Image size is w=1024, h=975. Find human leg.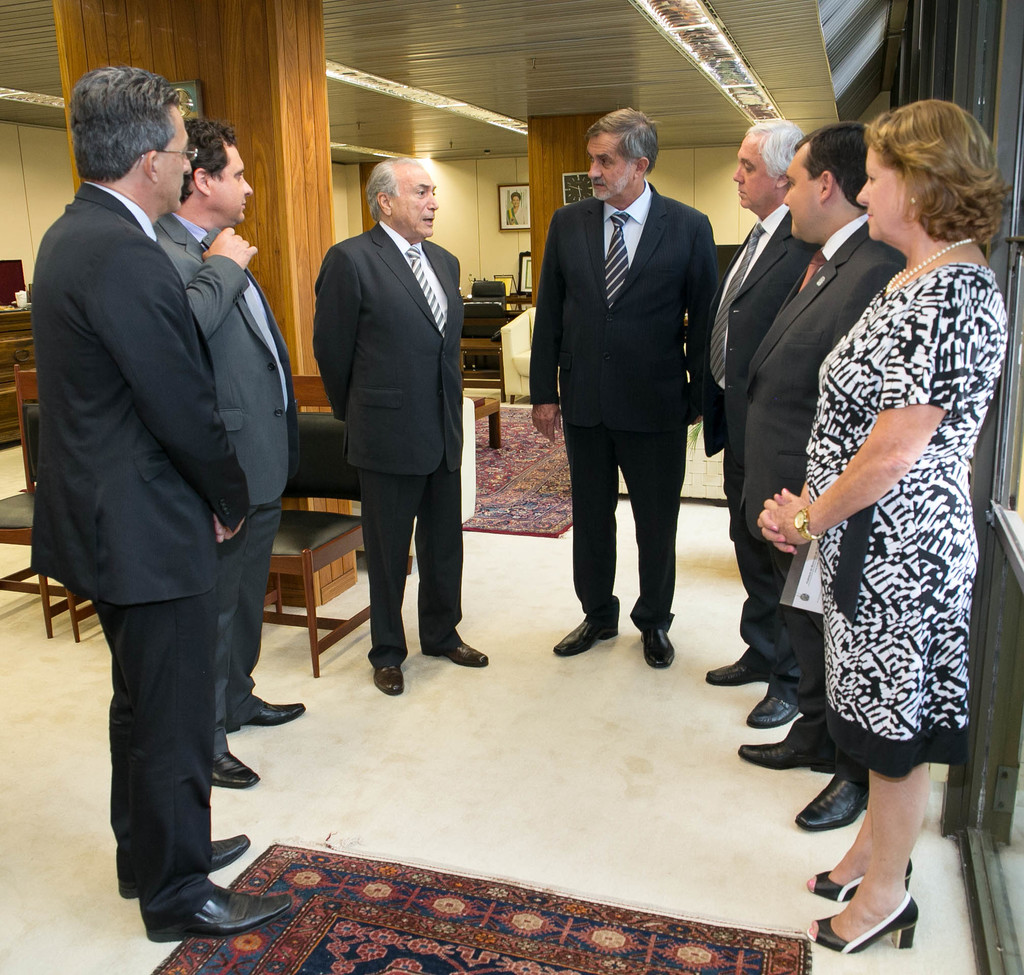
790/778/860/828.
